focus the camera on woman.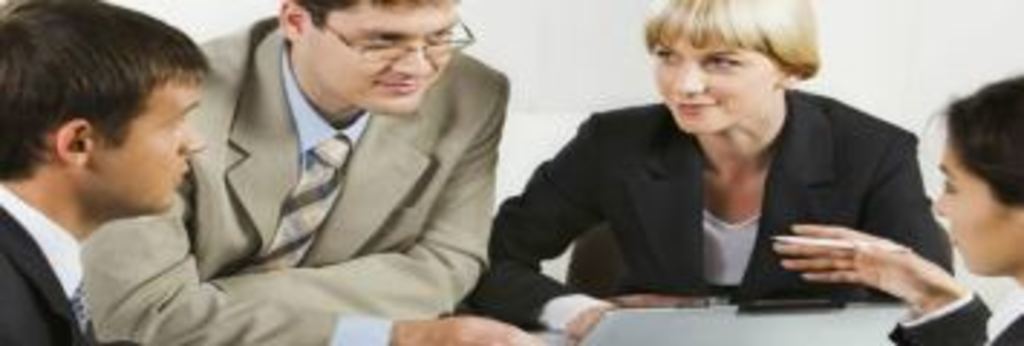
Focus region: {"x1": 770, "y1": 66, "x2": 1021, "y2": 343}.
